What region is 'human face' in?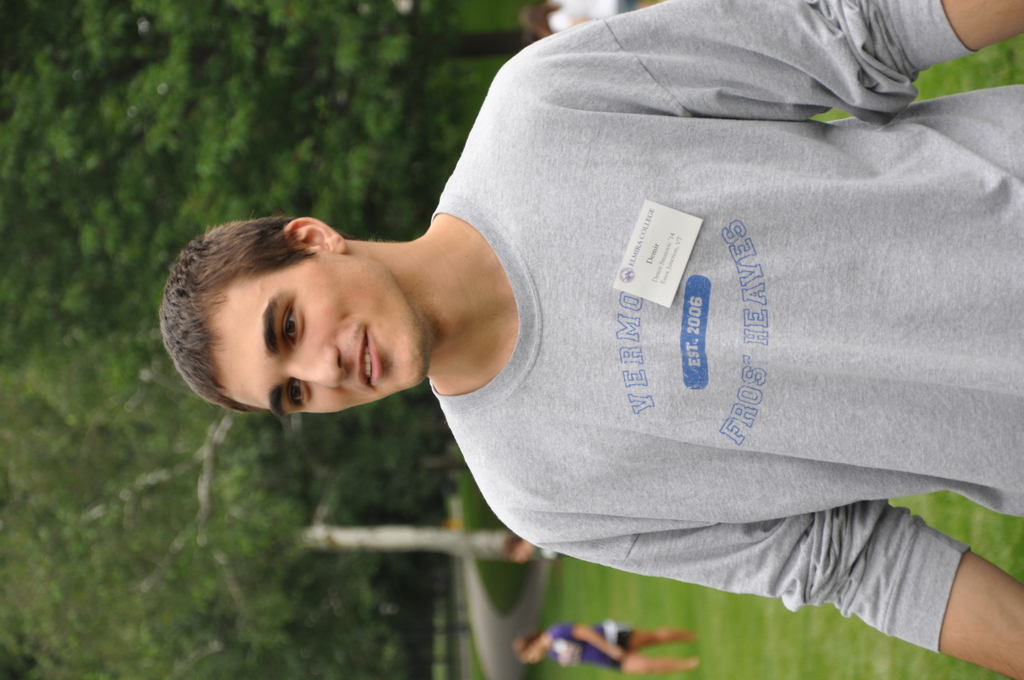
l=201, t=245, r=428, b=415.
